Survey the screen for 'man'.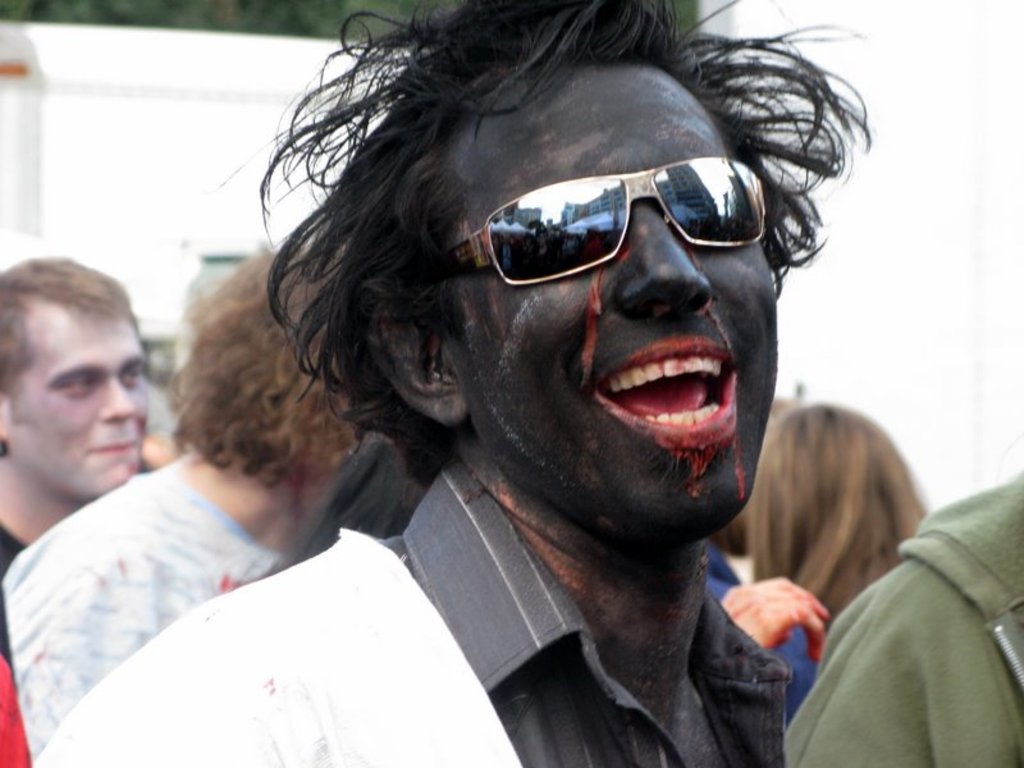
Survey found: [left=32, top=0, right=869, bottom=767].
